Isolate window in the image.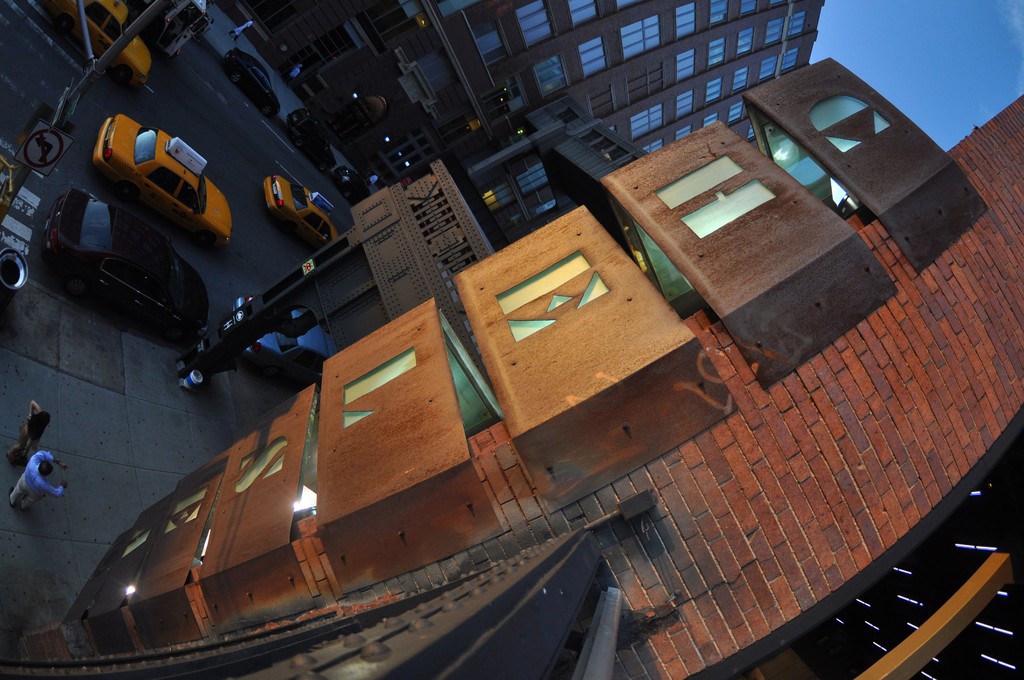
Isolated region: (left=731, top=67, right=748, bottom=93).
